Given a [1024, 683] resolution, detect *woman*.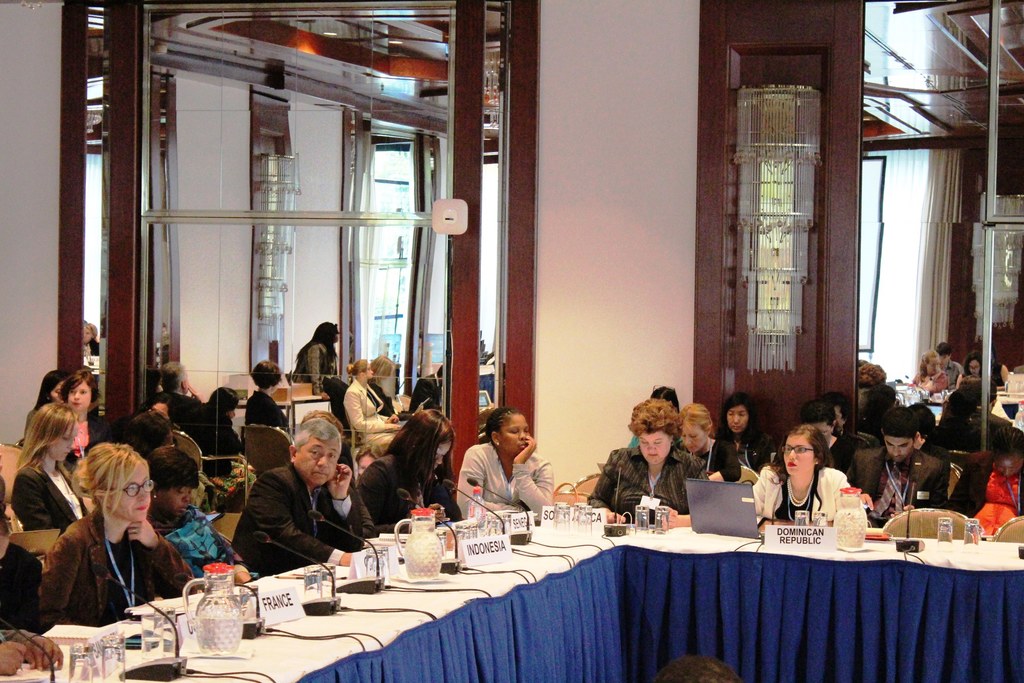
[796, 399, 858, 480].
